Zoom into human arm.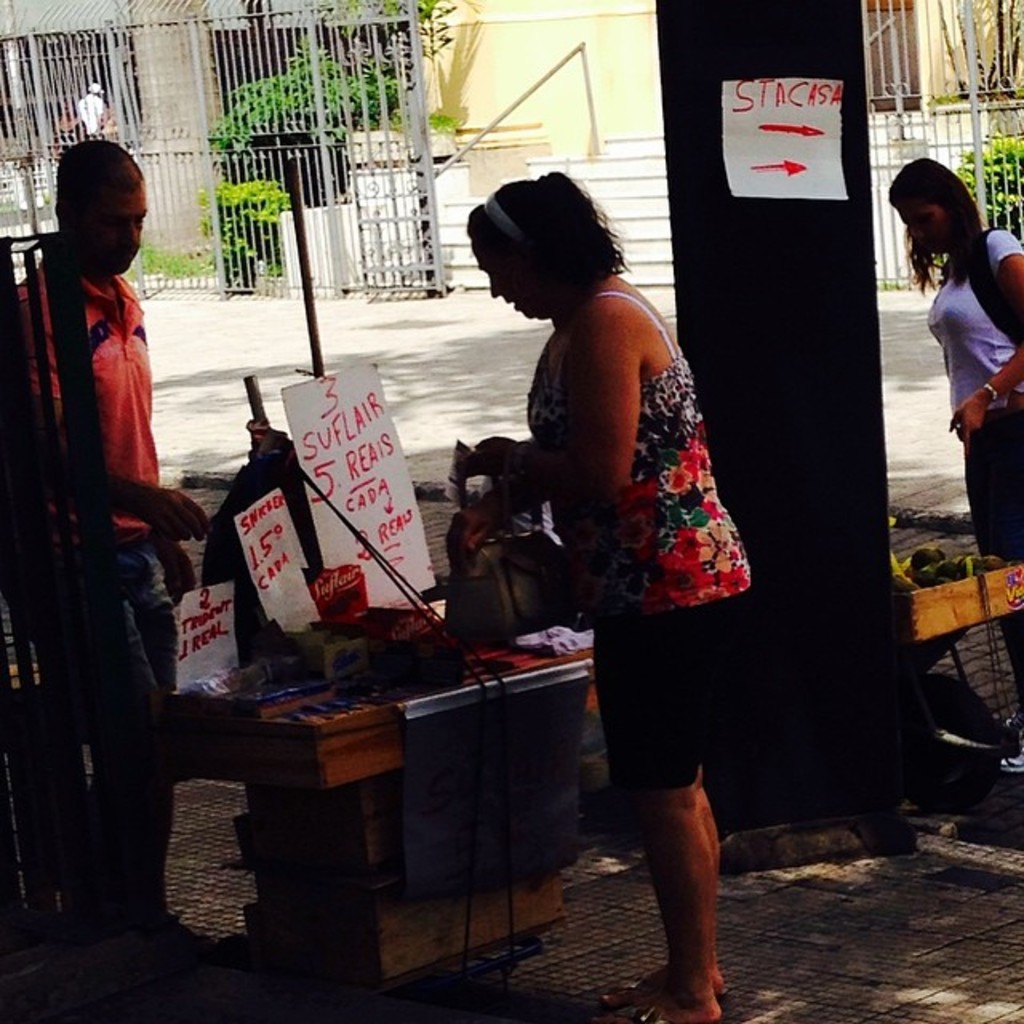
Zoom target: bbox(16, 282, 216, 554).
